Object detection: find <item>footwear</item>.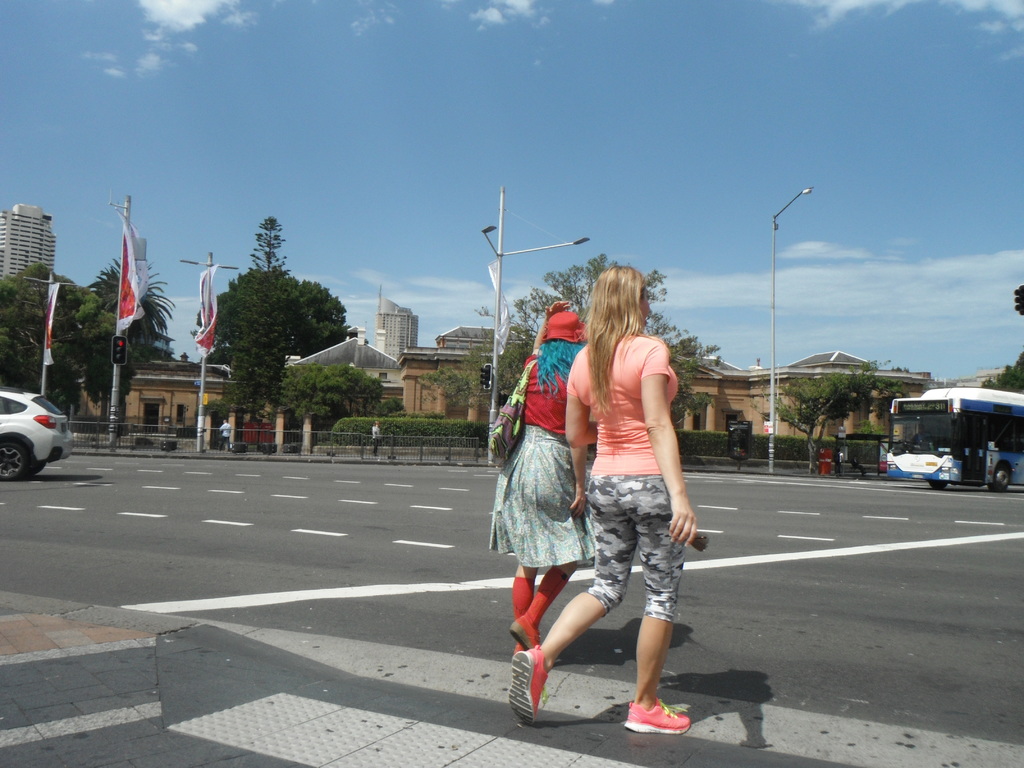
[left=513, top=614, right=541, bottom=644].
